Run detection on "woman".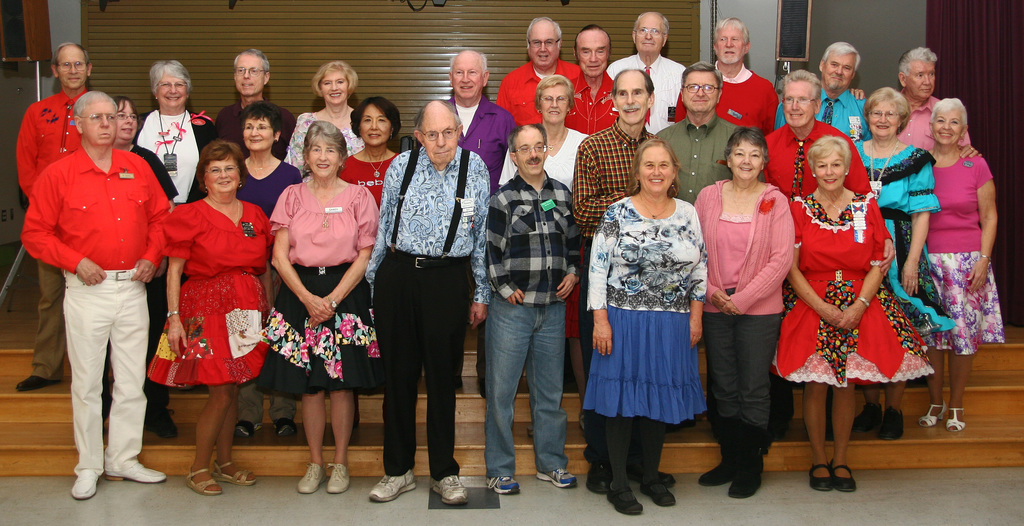
Result: (147,139,275,496).
